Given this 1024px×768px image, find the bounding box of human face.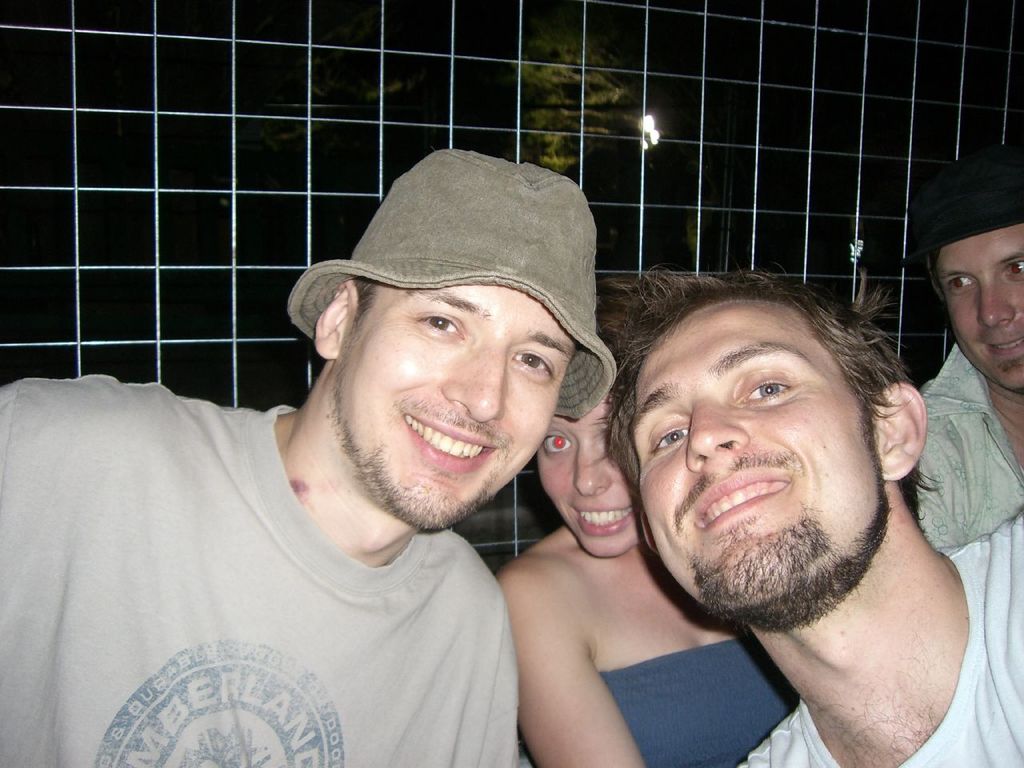
[630,302,874,606].
